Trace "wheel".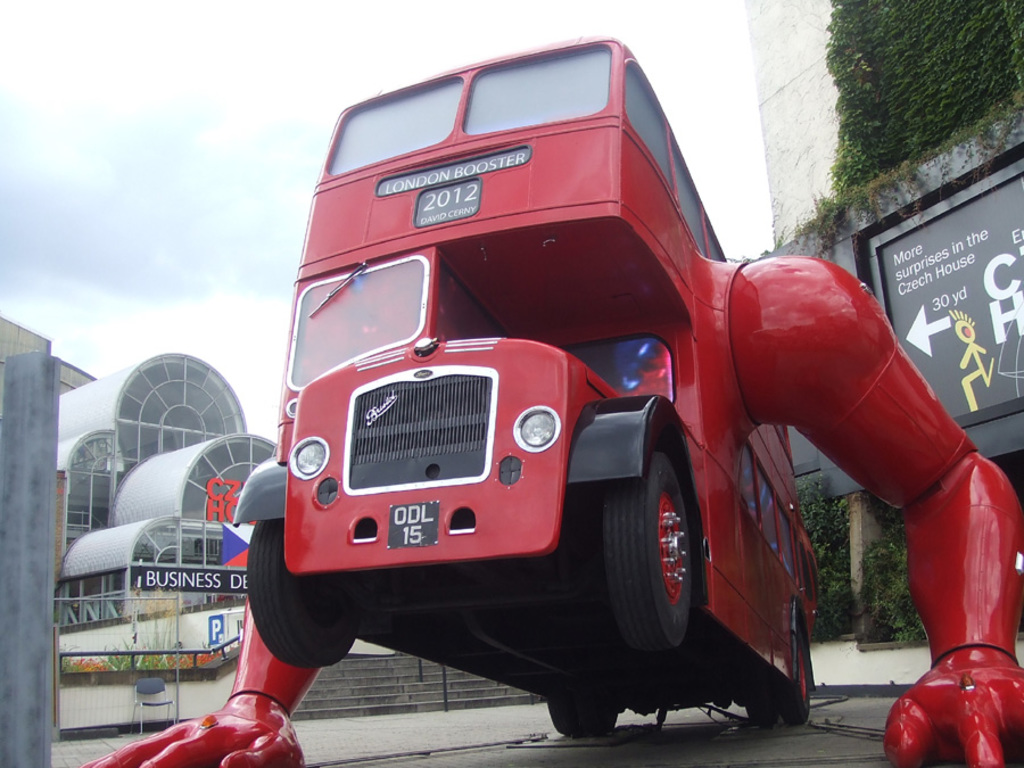
Traced to (left=605, top=444, right=725, bottom=694).
